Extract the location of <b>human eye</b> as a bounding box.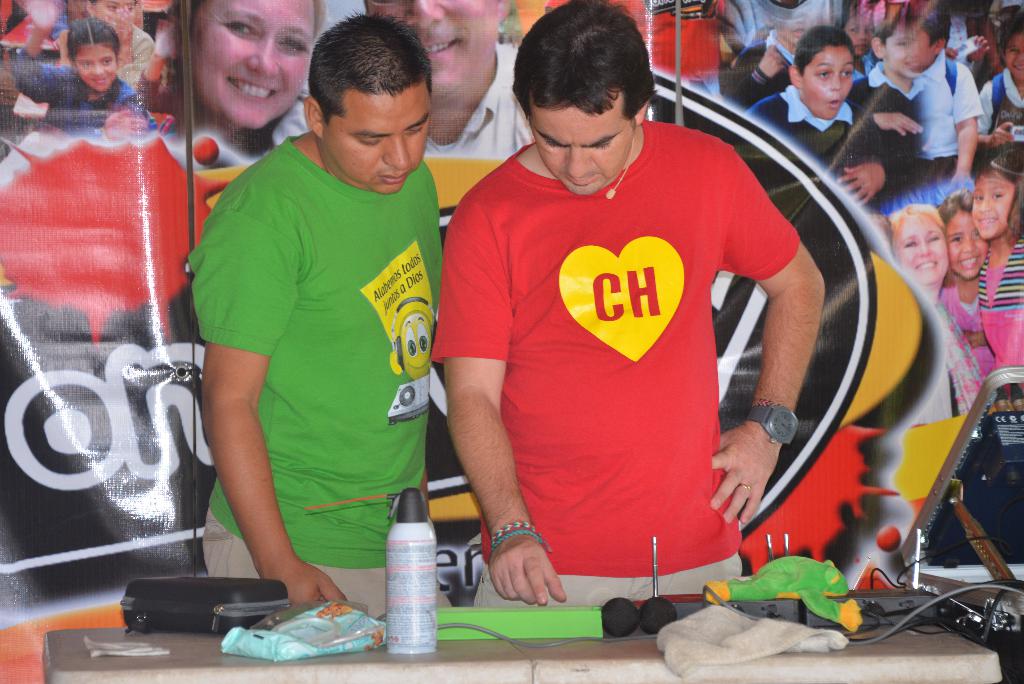
bbox=(970, 193, 987, 202).
